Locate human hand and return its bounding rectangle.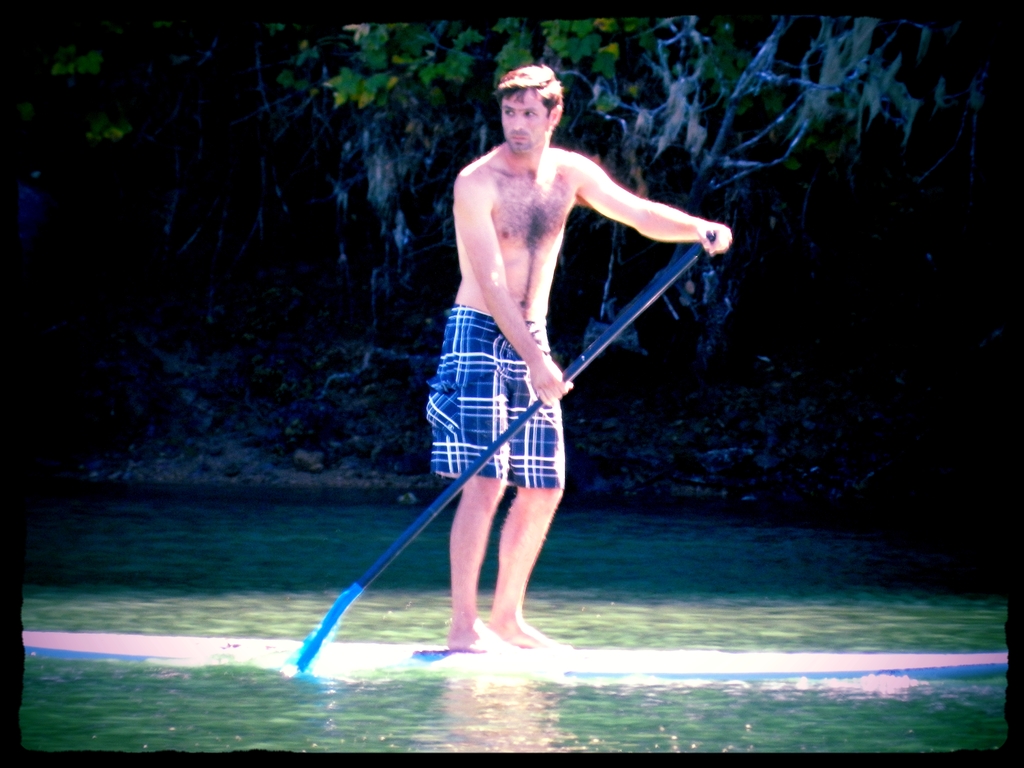
locate(697, 222, 732, 255).
